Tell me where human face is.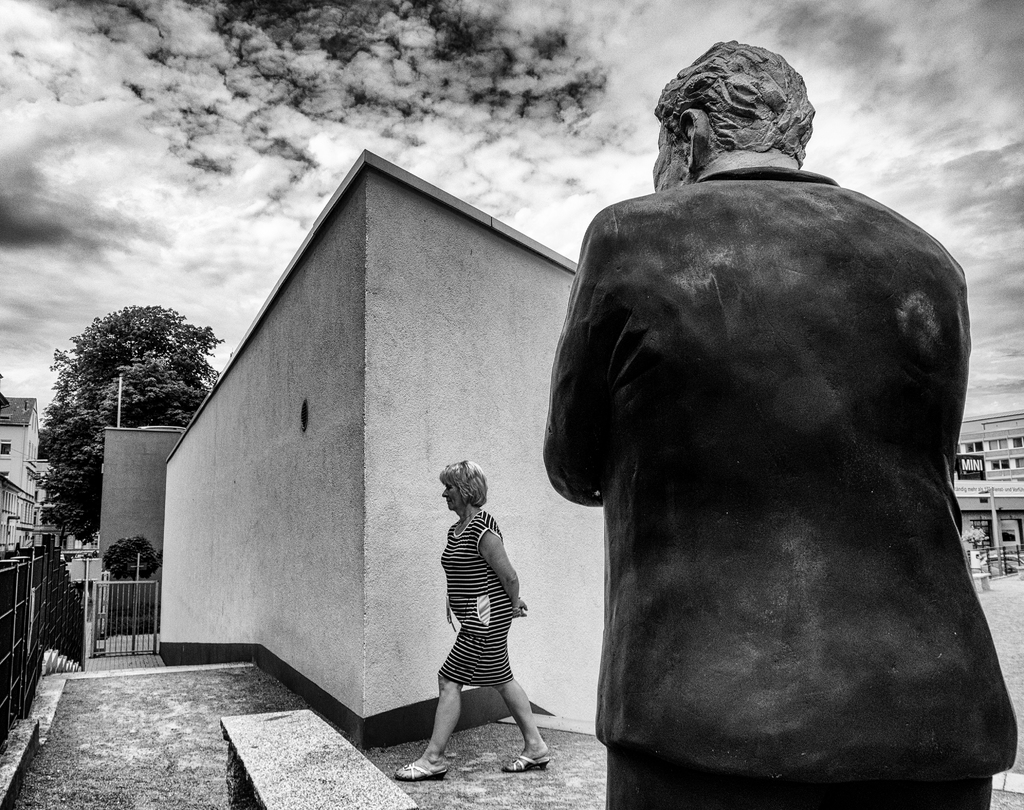
human face is at pyautogui.locateOnScreen(652, 122, 687, 189).
